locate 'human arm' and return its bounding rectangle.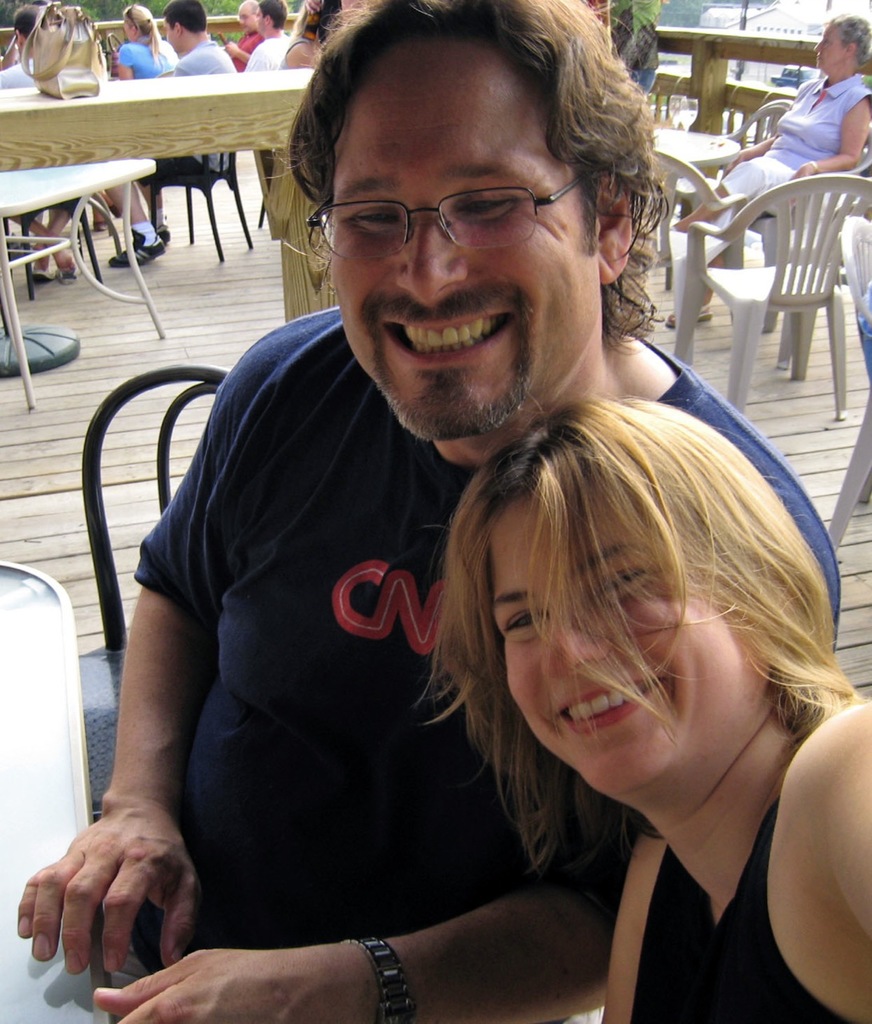
<bbox>89, 498, 840, 1023</bbox>.
